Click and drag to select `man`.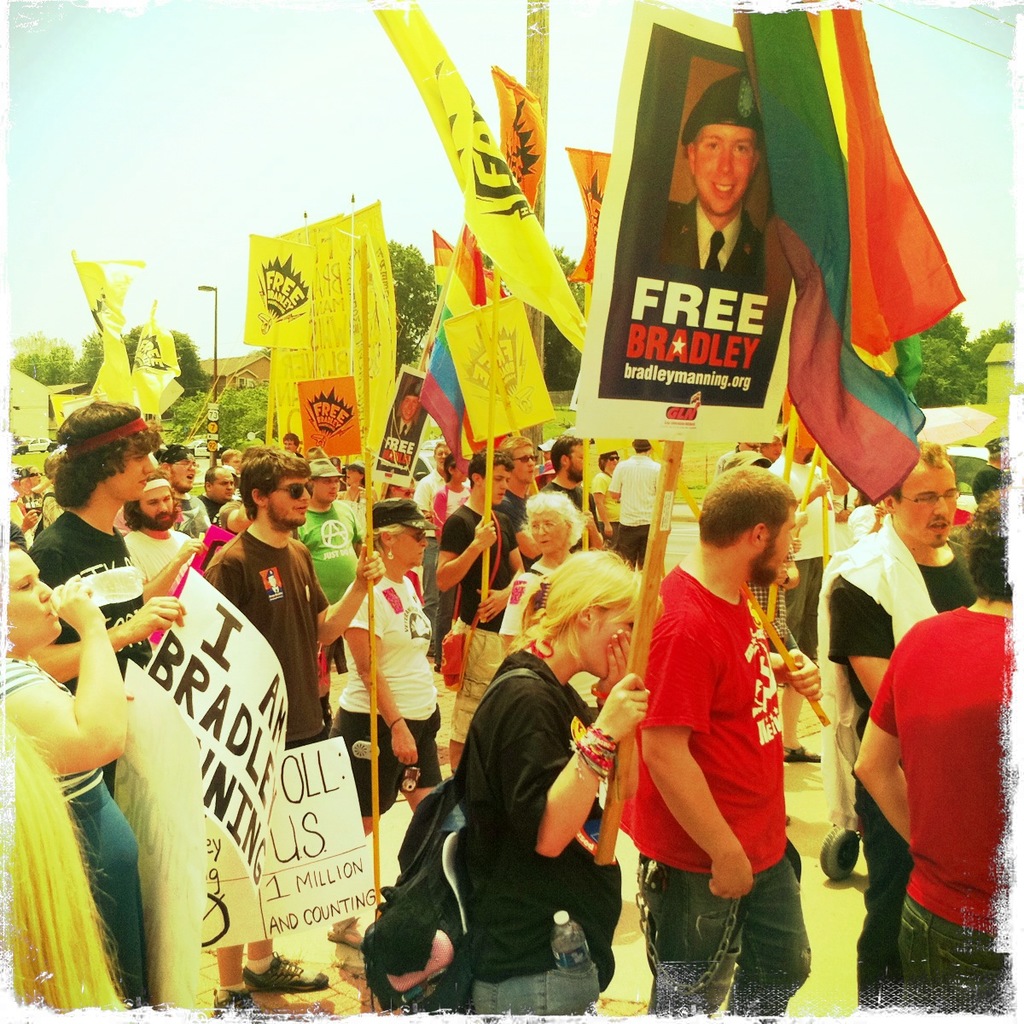
Selection: BBox(205, 447, 388, 1023).
